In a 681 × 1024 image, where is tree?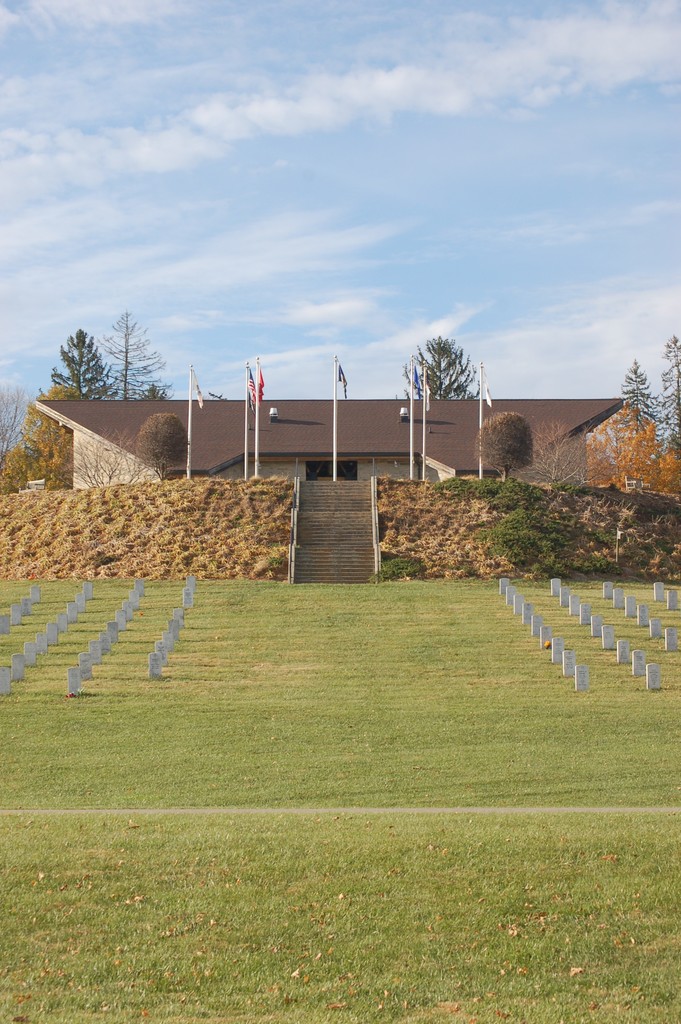
(91,307,172,393).
